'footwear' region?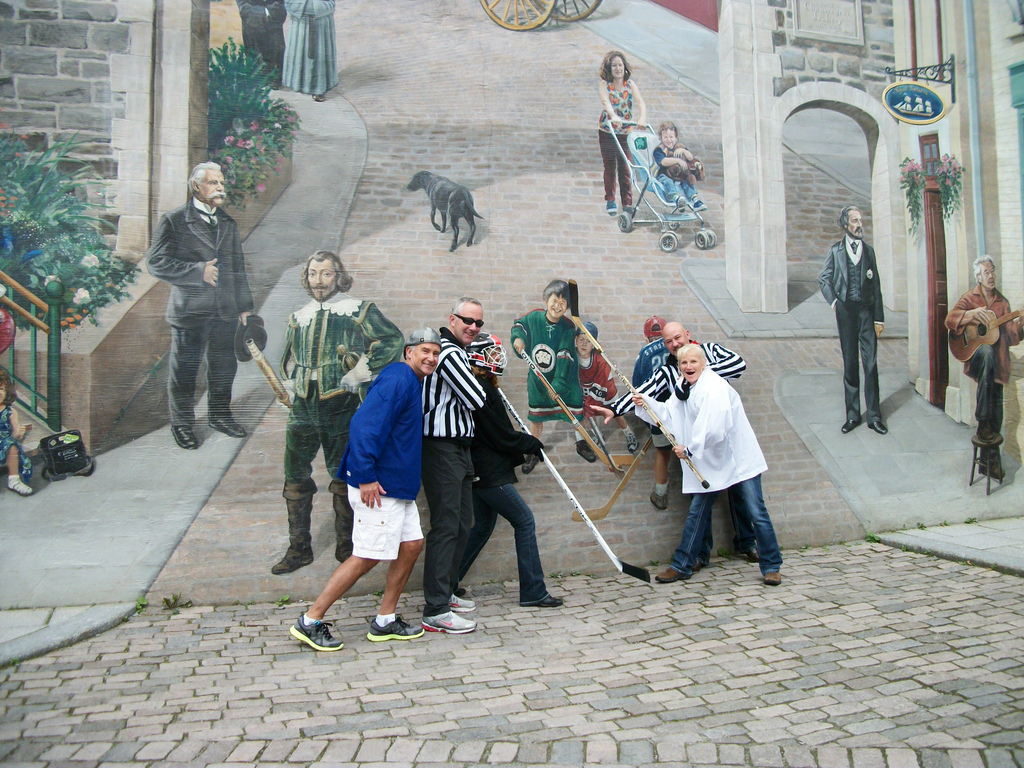
657 563 690 582
